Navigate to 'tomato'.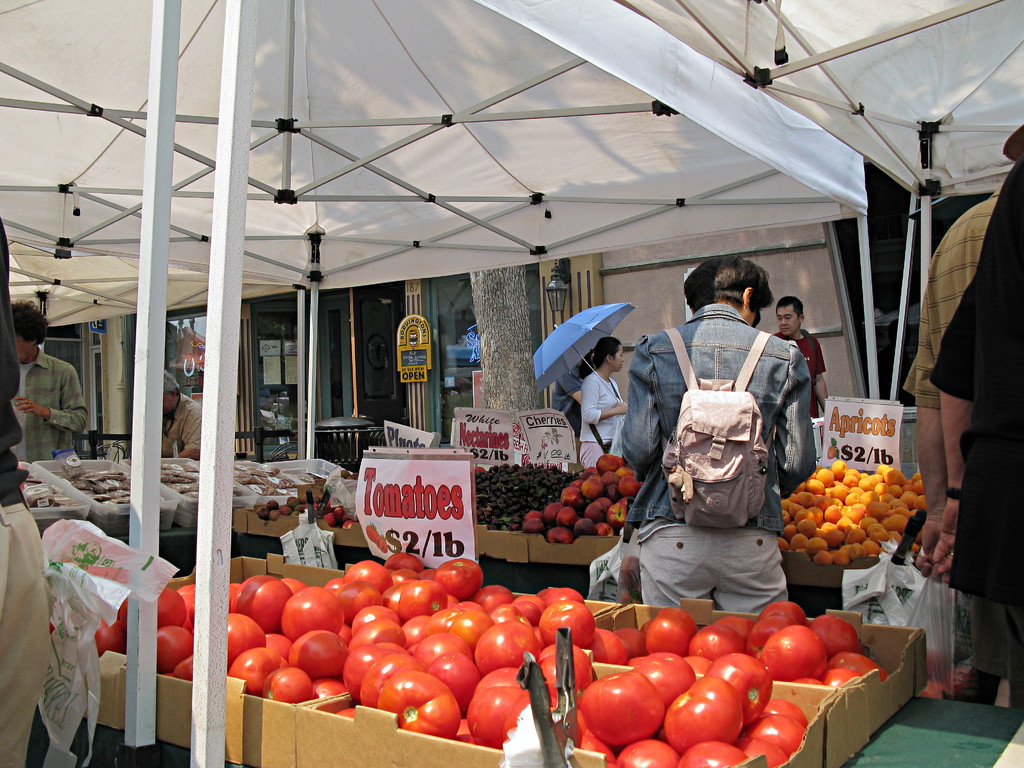
Navigation target: l=580, t=666, r=663, b=746.
